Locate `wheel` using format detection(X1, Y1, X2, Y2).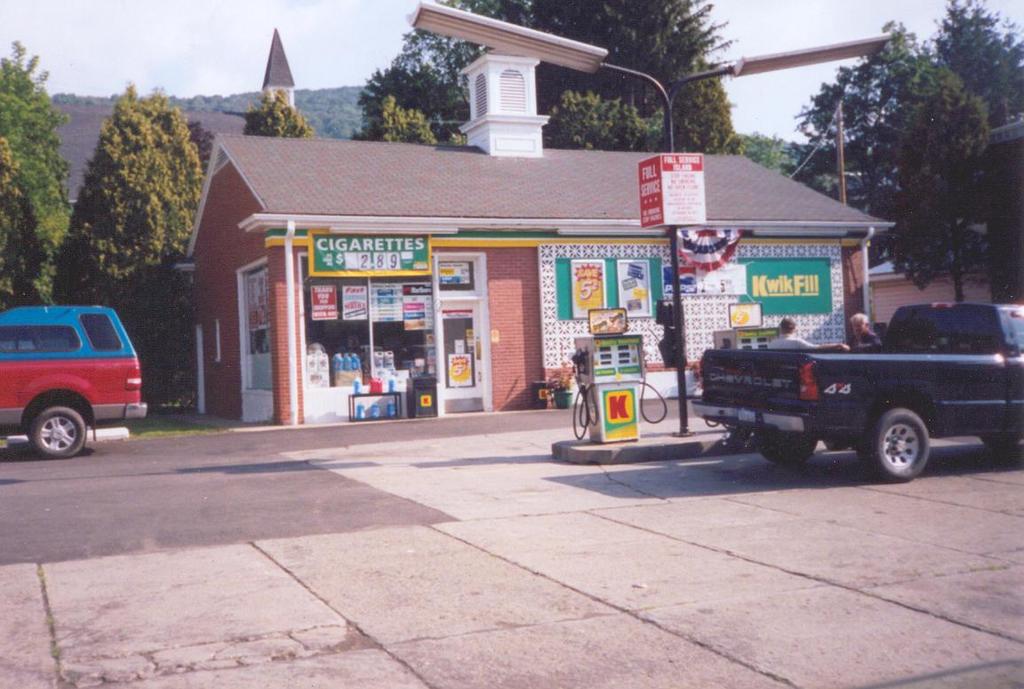
detection(981, 437, 1023, 453).
